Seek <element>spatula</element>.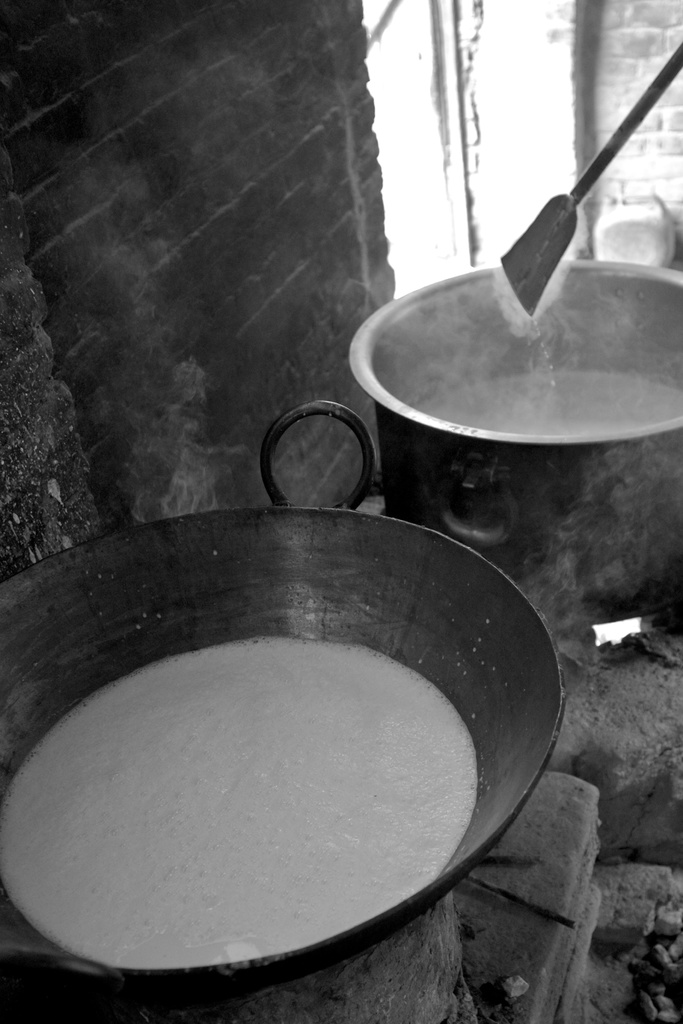
500,51,682,319.
